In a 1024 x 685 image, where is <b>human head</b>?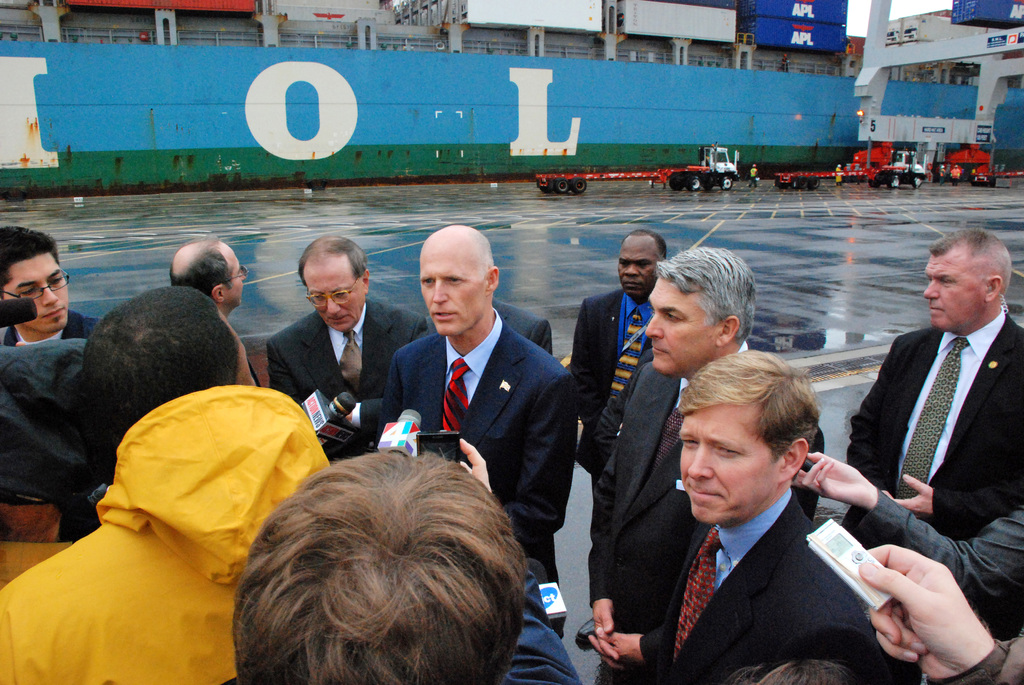
{"left": 616, "top": 230, "right": 664, "bottom": 299}.
